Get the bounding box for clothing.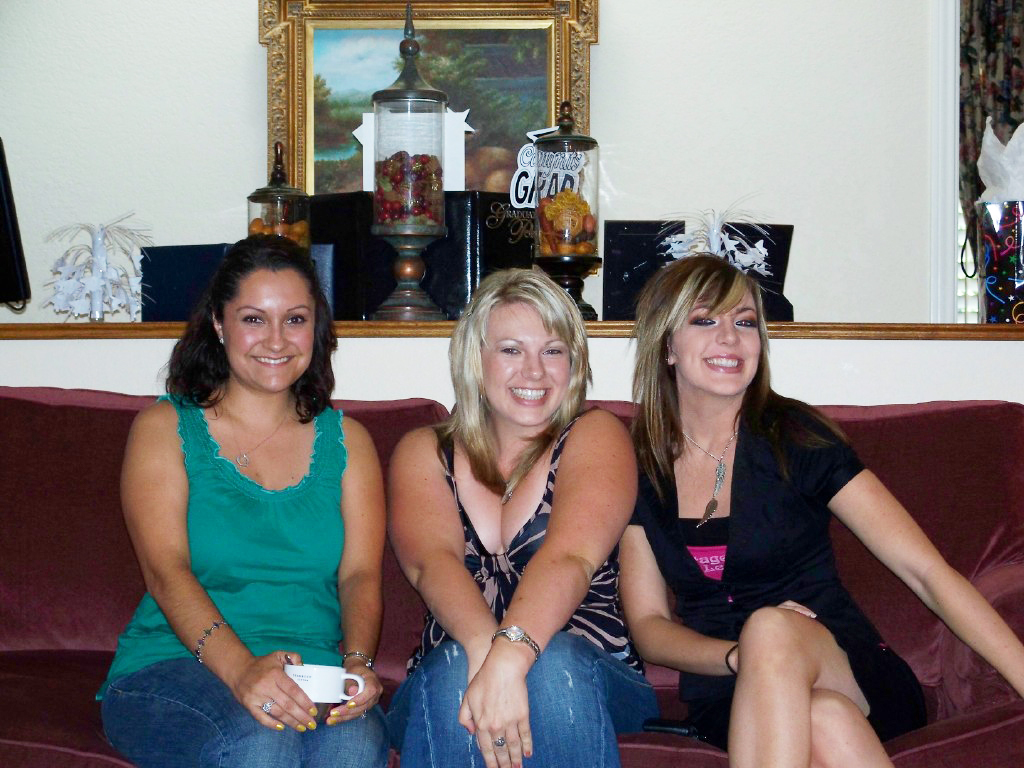
92:388:392:767.
